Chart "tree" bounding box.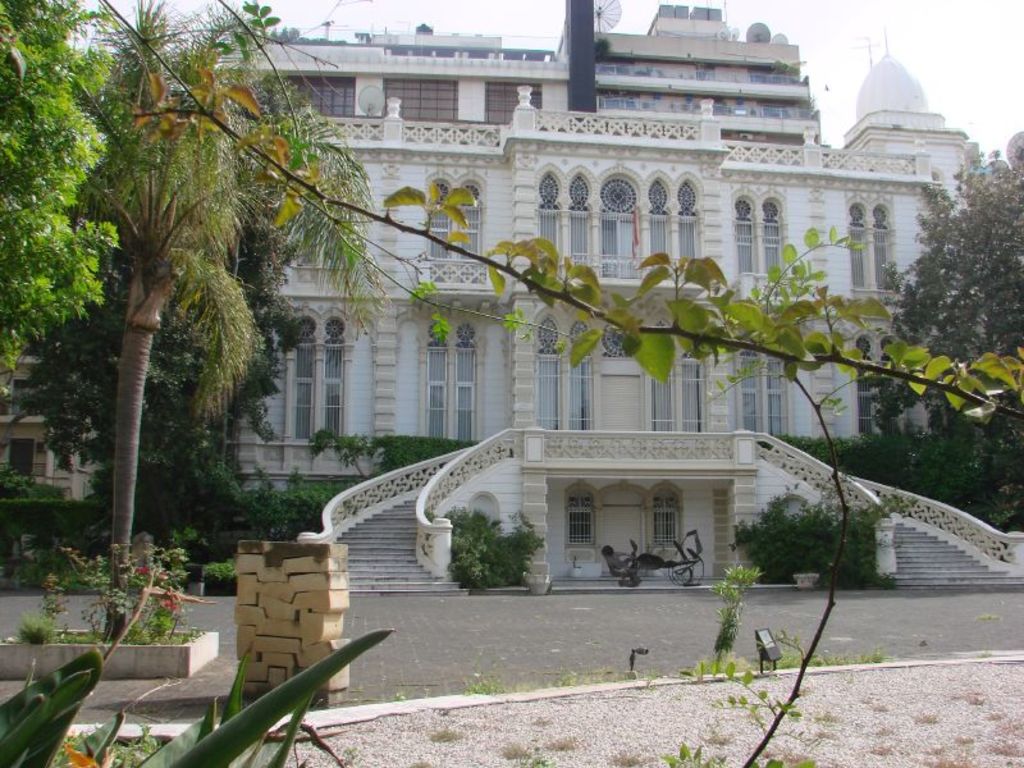
Charted: x1=851, y1=160, x2=1023, y2=525.
